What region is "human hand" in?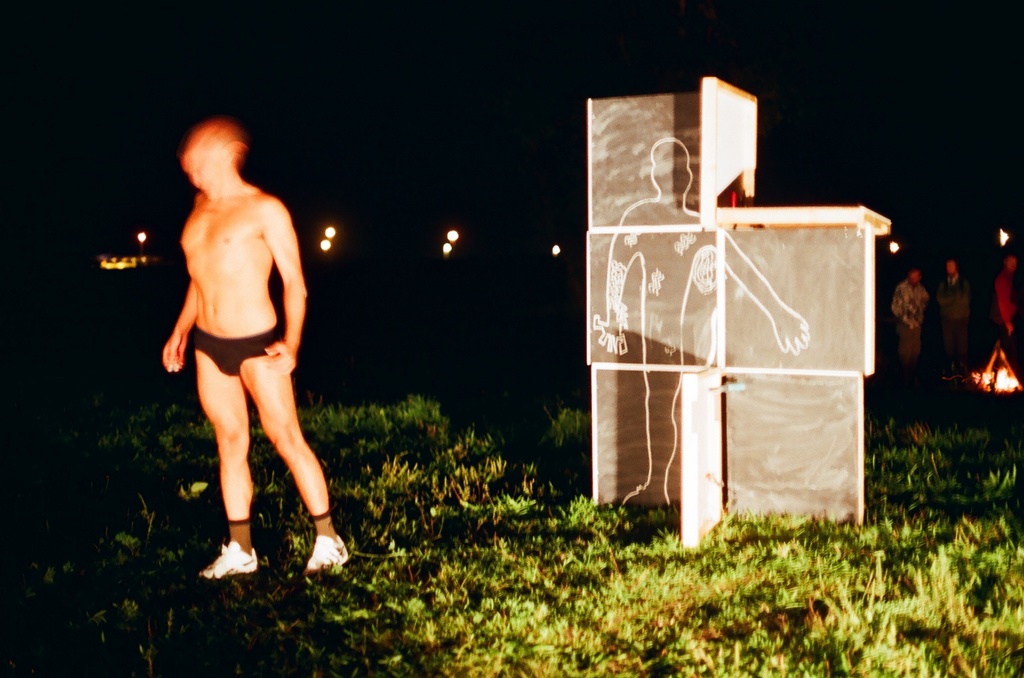
box=[773, 309, 812, 356].
